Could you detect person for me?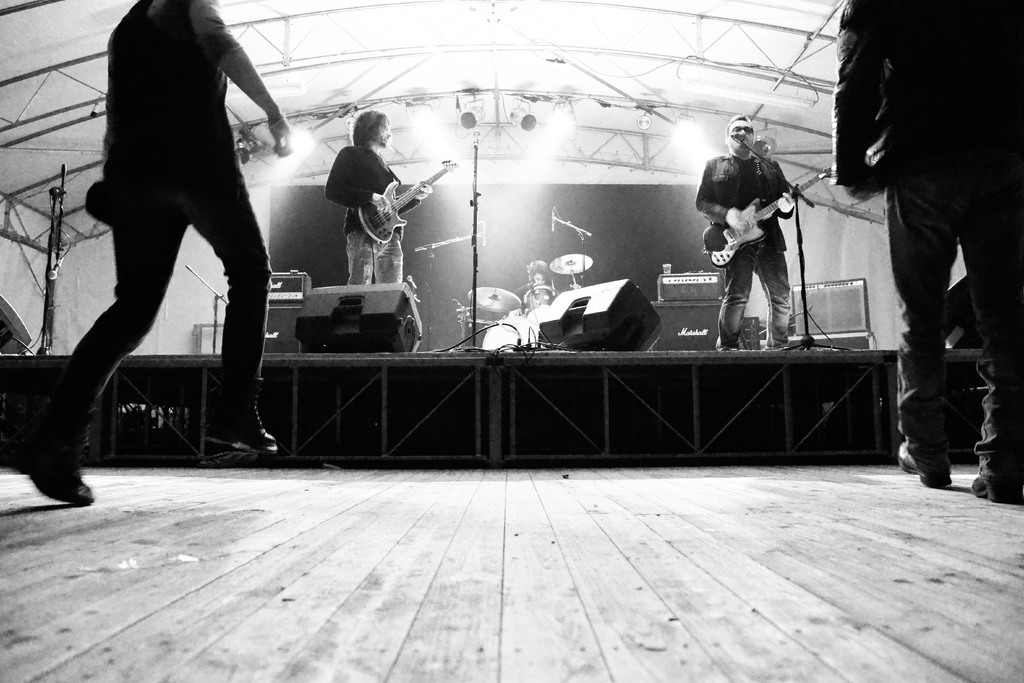
Detection result: bbox(516, 259, 564, 314).
